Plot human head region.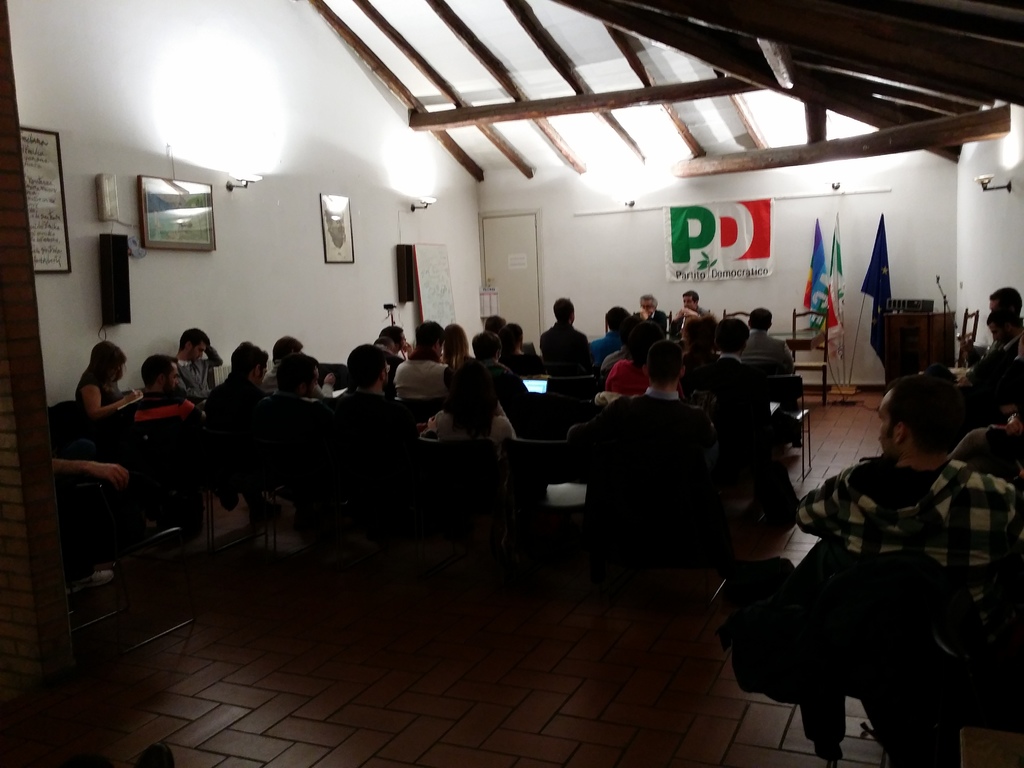
Plotted at locate(682, 290, 700, 312).
